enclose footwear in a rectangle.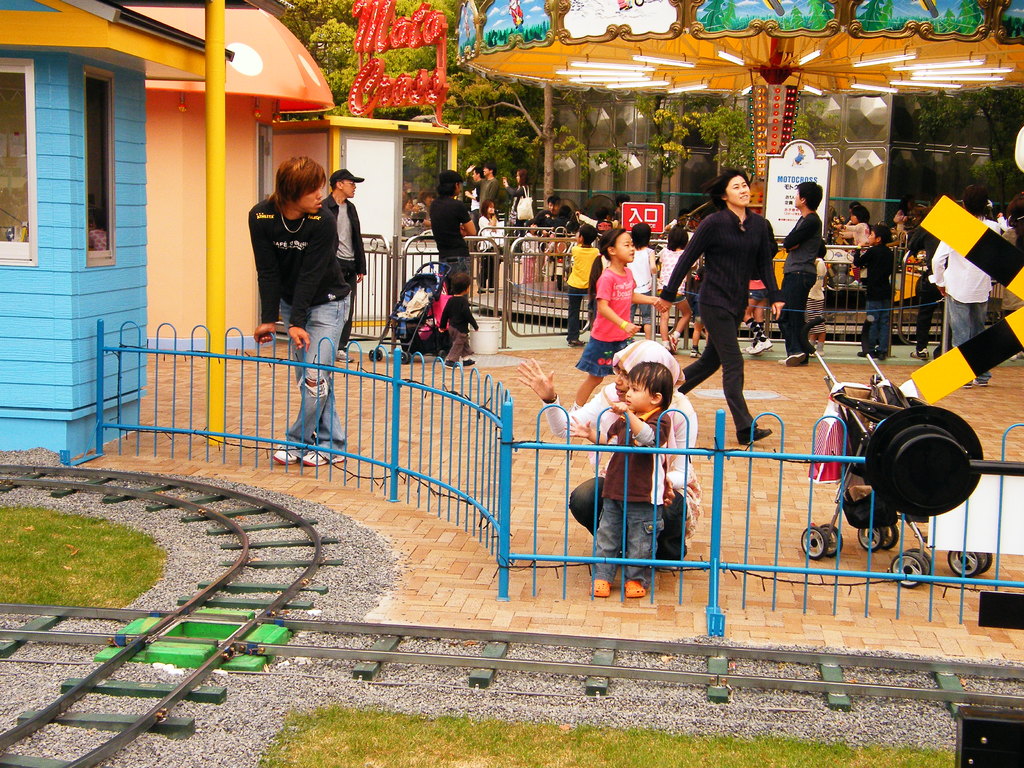
bbox=(737, 426, 770, 442).
